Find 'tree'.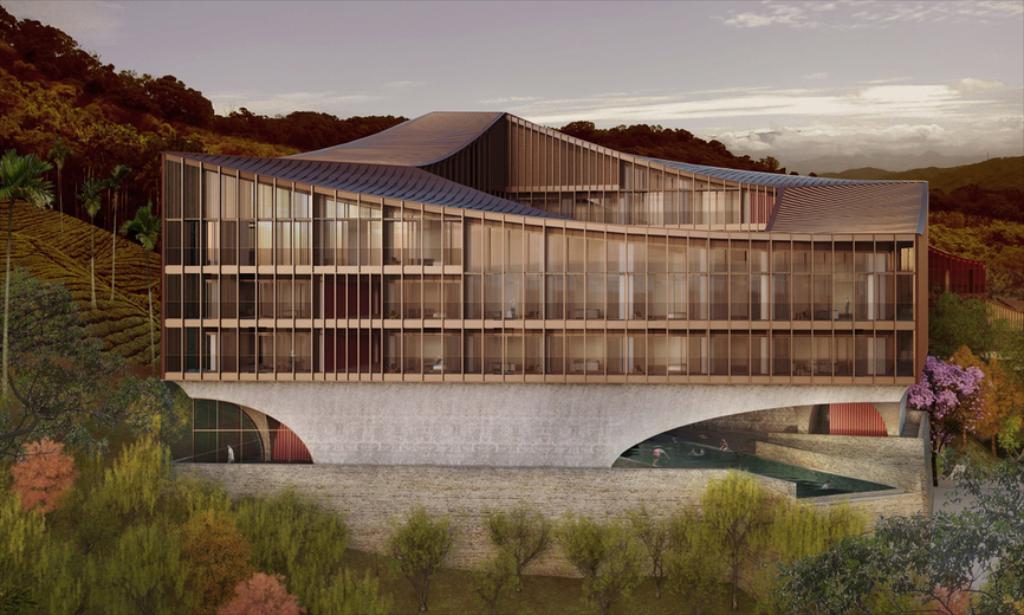
bbox=[276, 103, 356, 158].
